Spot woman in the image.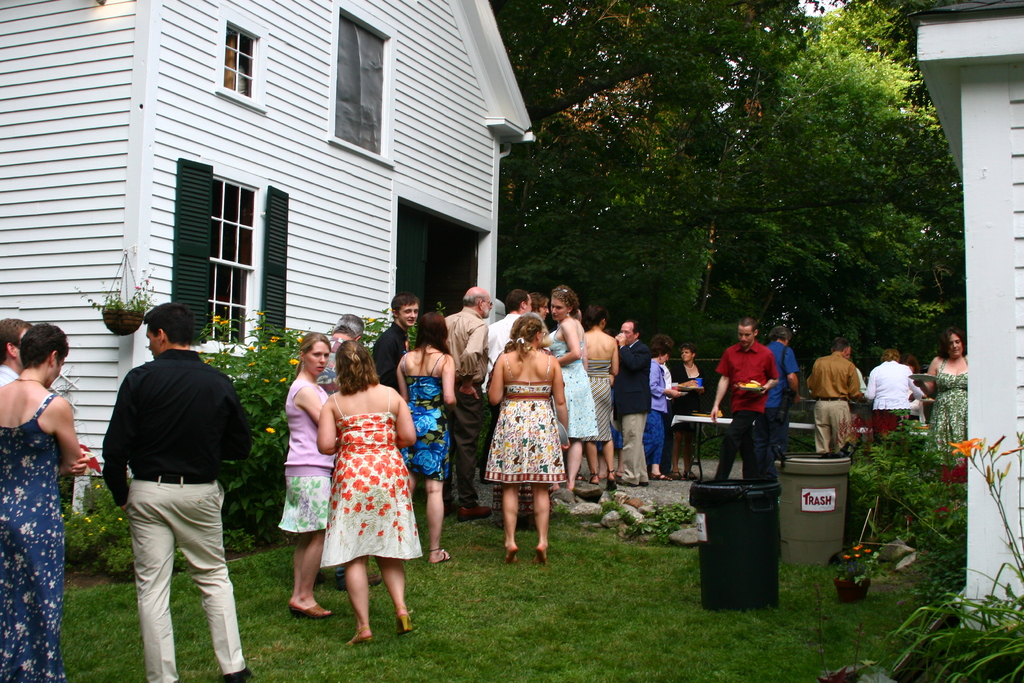
woman found at bbox=(641, 340, 681, 483).
